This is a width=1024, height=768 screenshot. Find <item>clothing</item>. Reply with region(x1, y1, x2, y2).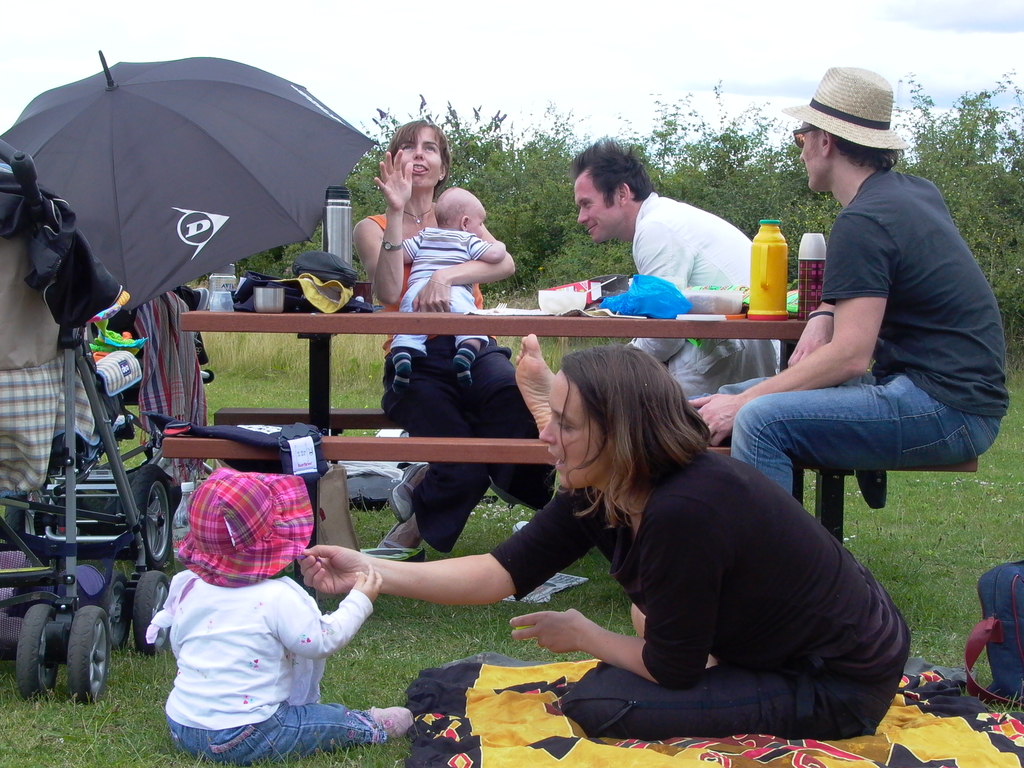
region(149, 576, 391, 762).
